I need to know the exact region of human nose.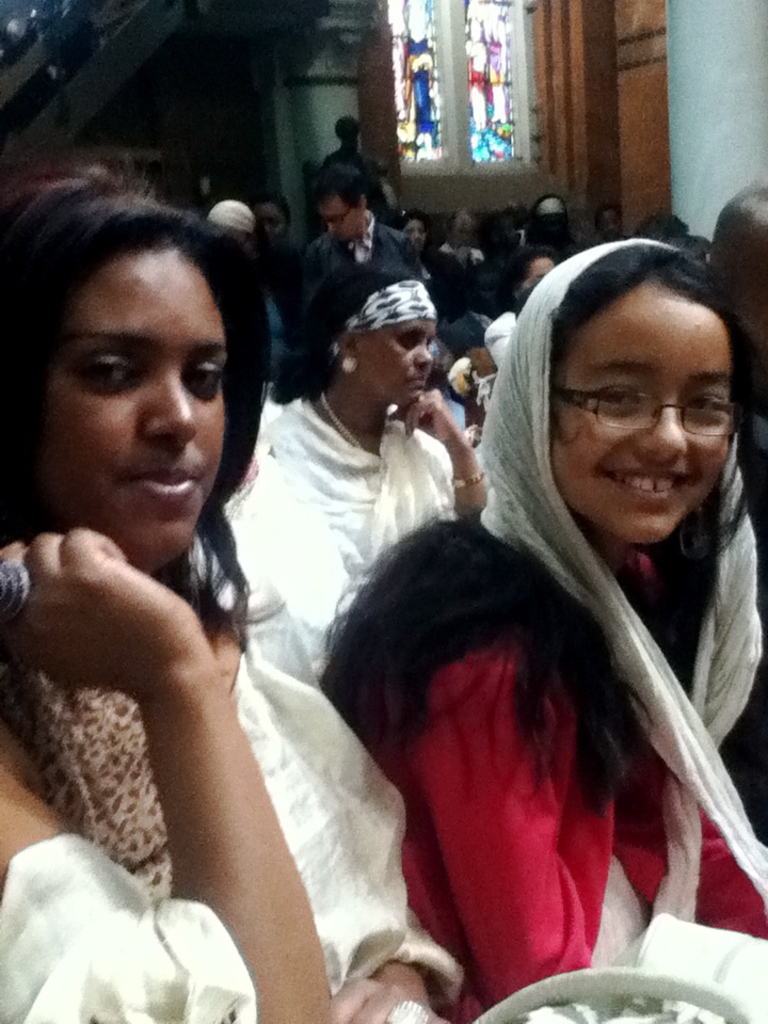
Region: [631,402,689,469].
